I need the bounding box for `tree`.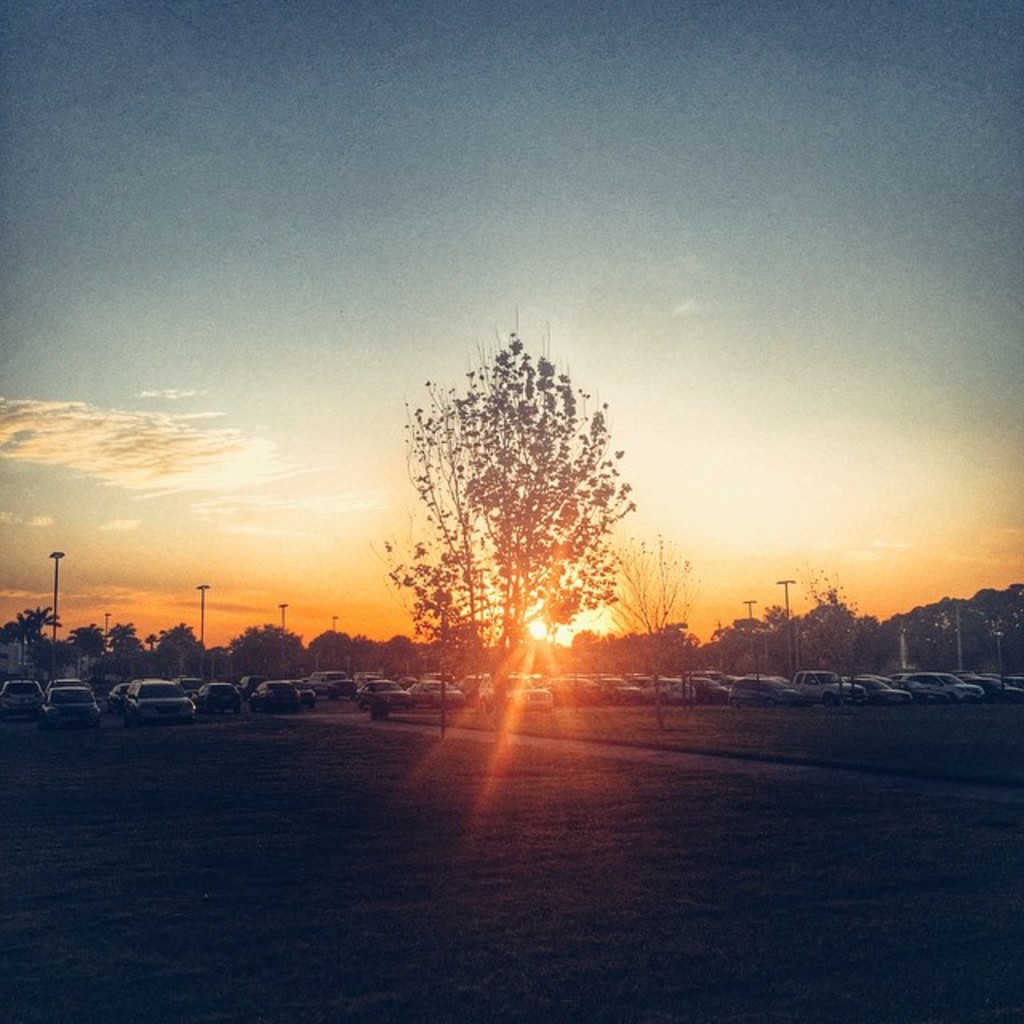
Here it is: select_region(363, 306, 635, 744).
